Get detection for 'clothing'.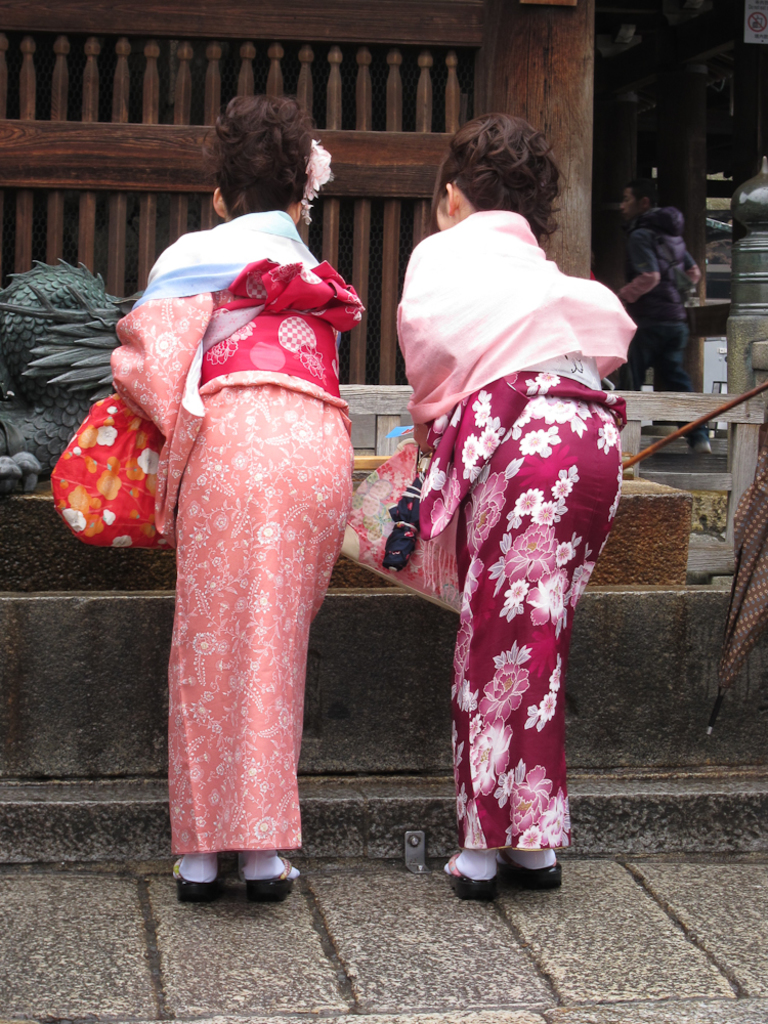
Detection: bbox=(402, 203, 633, 855).
